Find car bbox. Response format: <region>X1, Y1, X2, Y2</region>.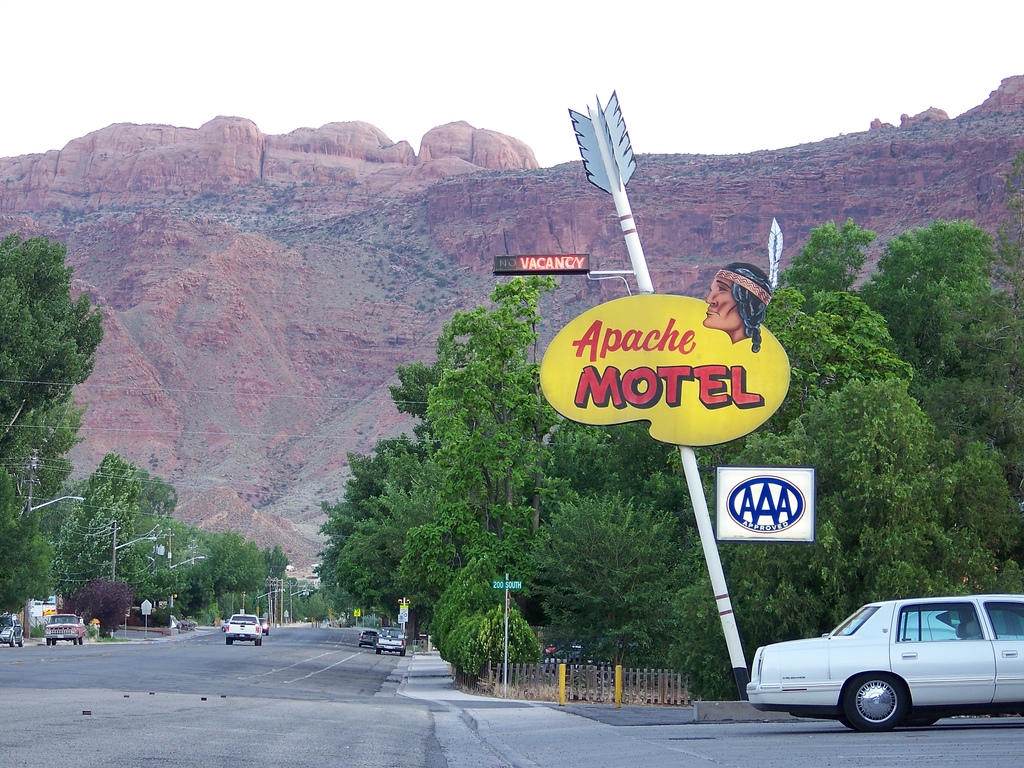
<region>362, 628, 380, 647</region>.
